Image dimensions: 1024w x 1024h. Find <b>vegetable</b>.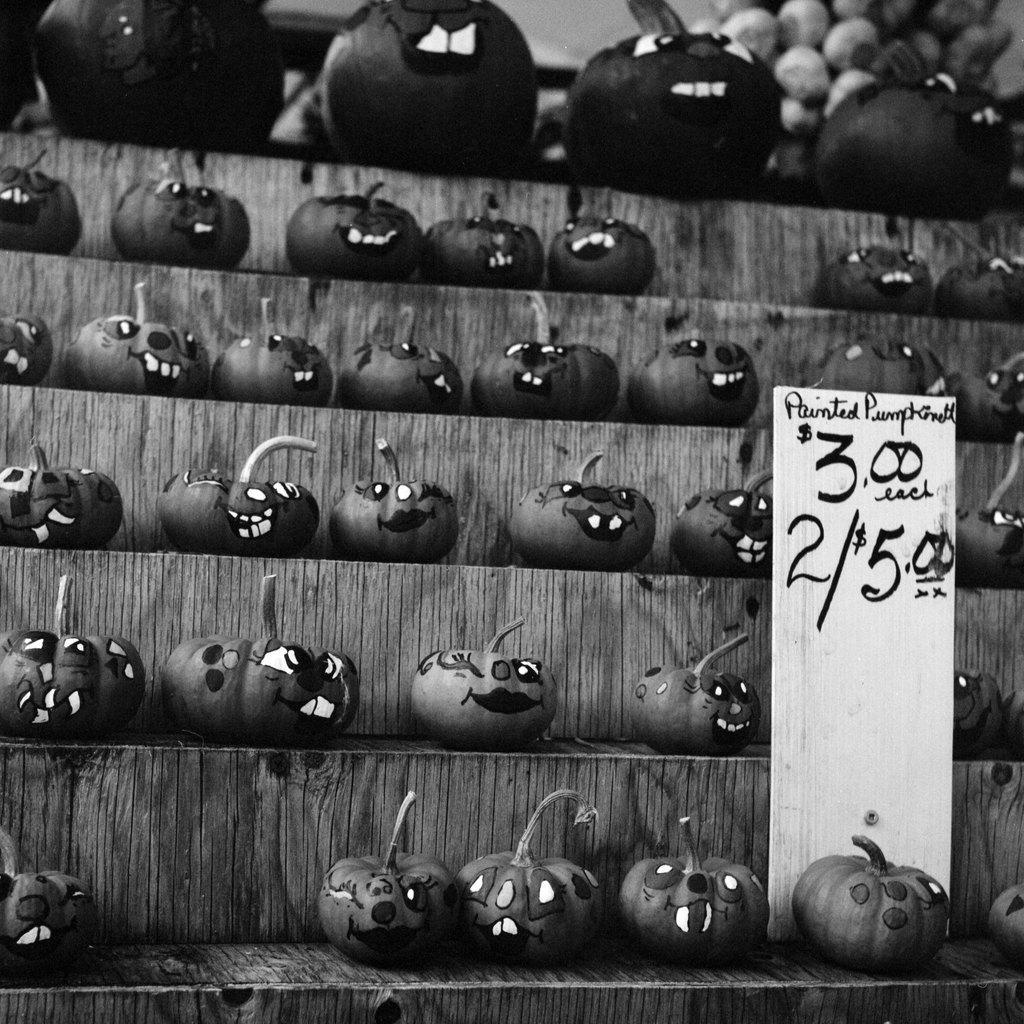
(794, 849, 963, 984).
